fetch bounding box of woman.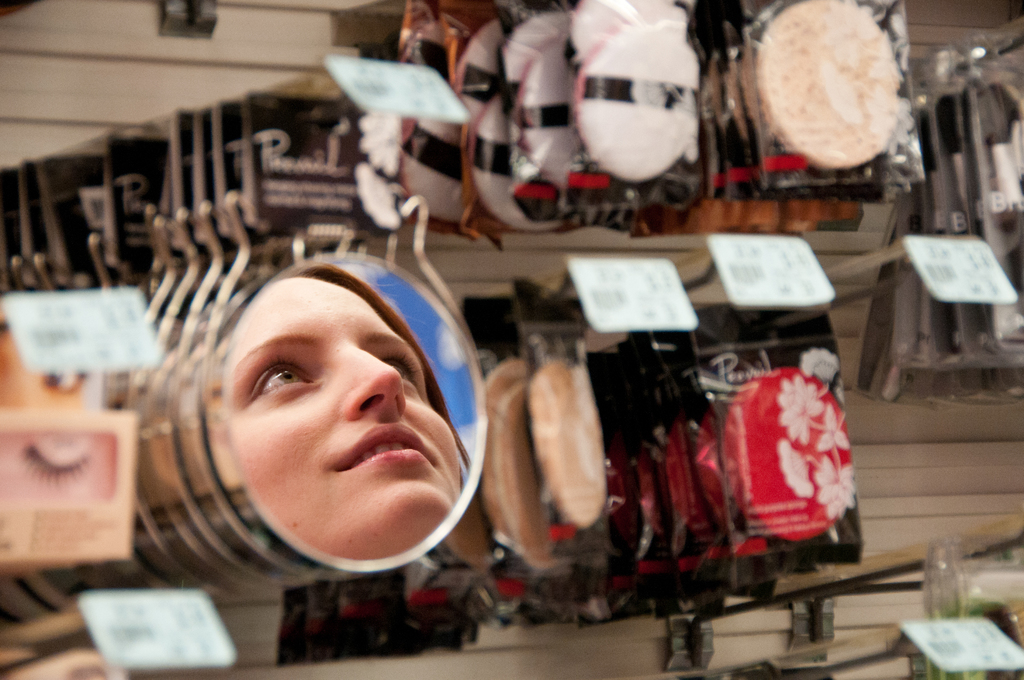
Bbox: x1=3 y1=429 x2=118 y2=514.
